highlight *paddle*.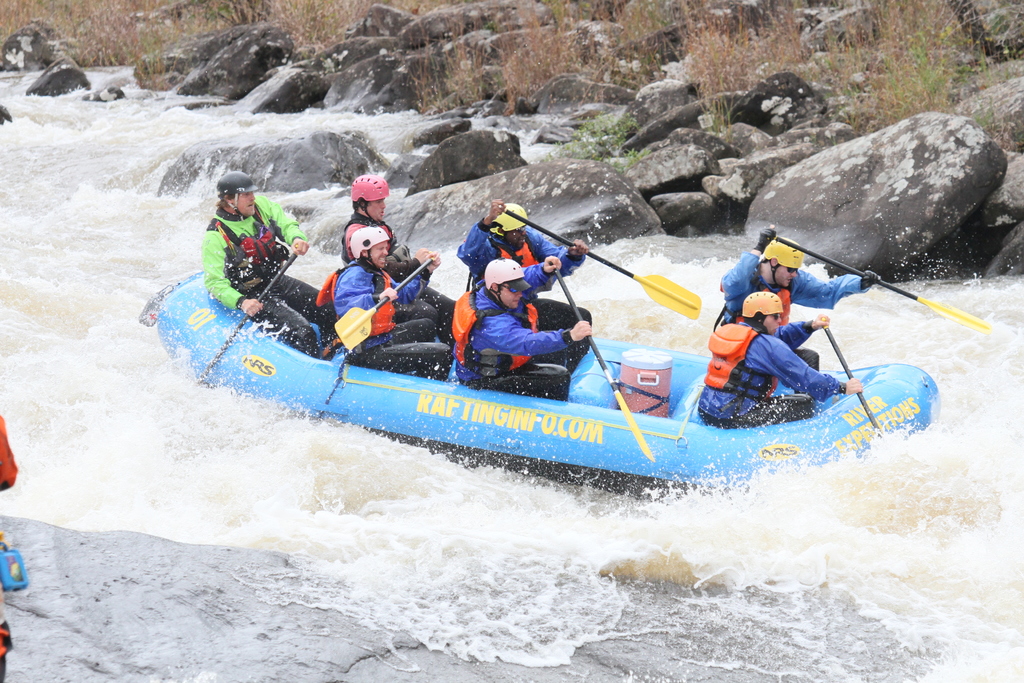
Highlighted region: bbox(199, 253, 296, 383).
